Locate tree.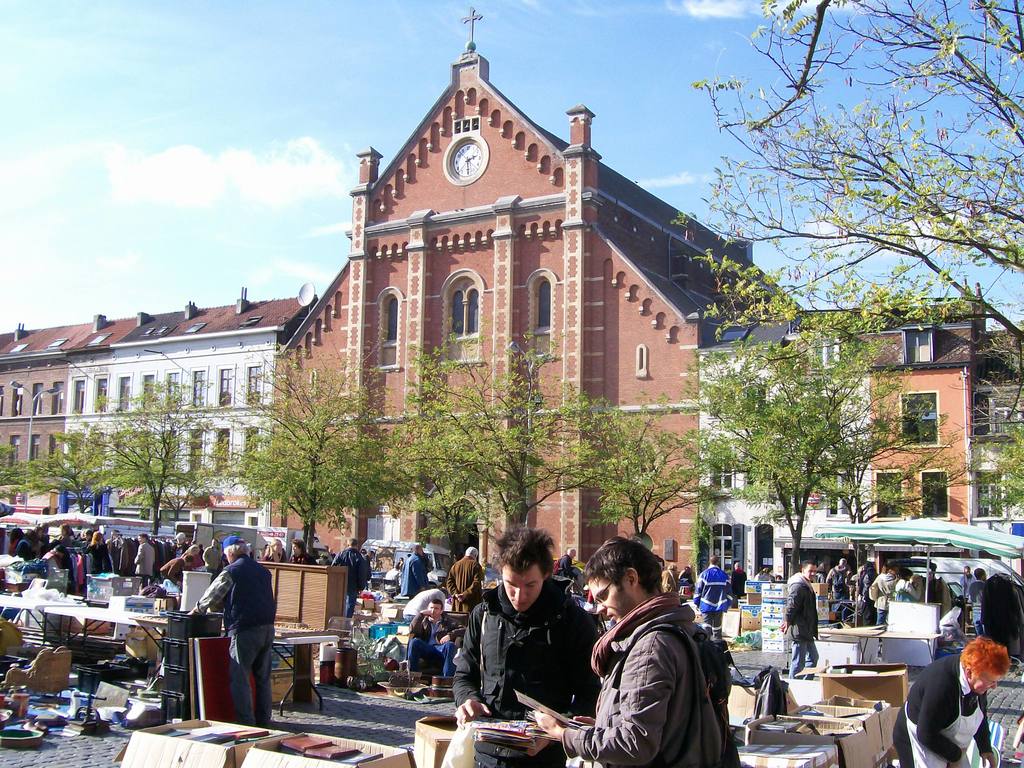
Bounding box: {"left": 664, "top": 31, "right": 999, "bottom": 433}.
